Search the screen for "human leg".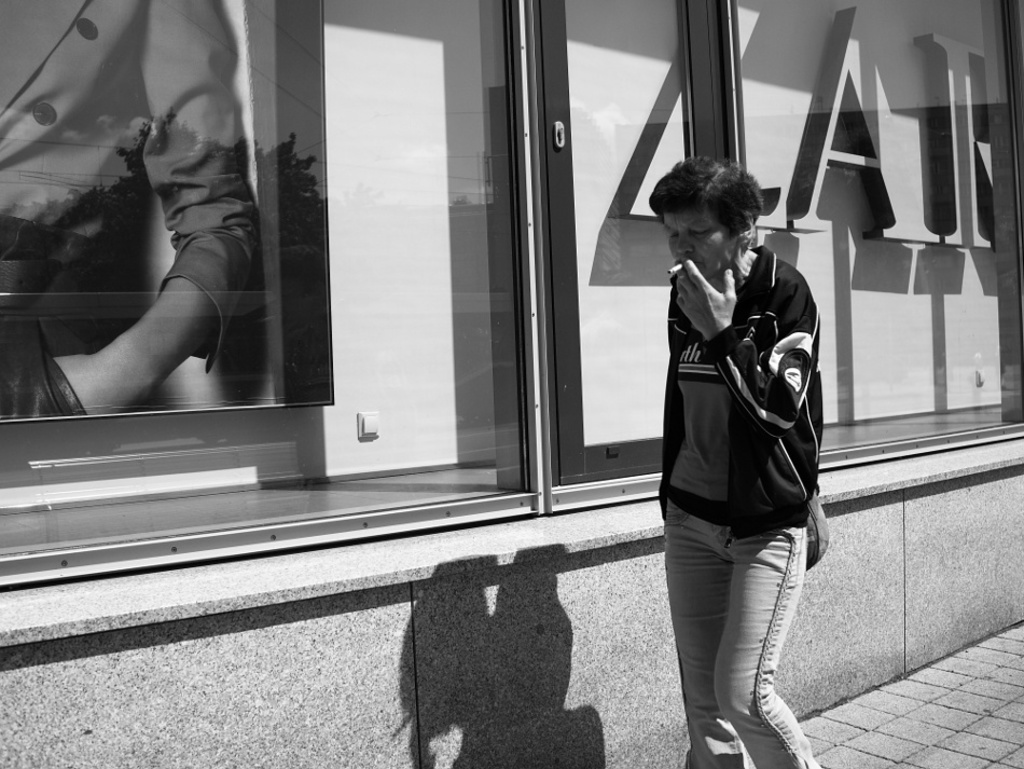
Found at l=667, t=500, r=757, b=768.
